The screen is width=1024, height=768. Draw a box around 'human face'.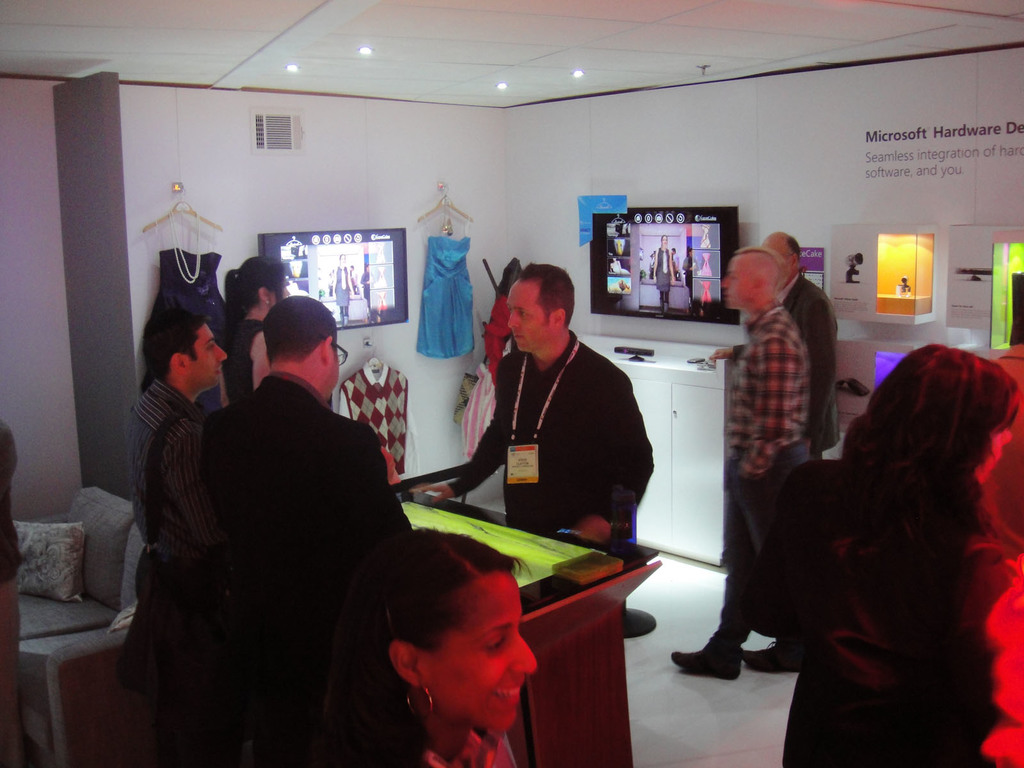
272:275:292:303.
